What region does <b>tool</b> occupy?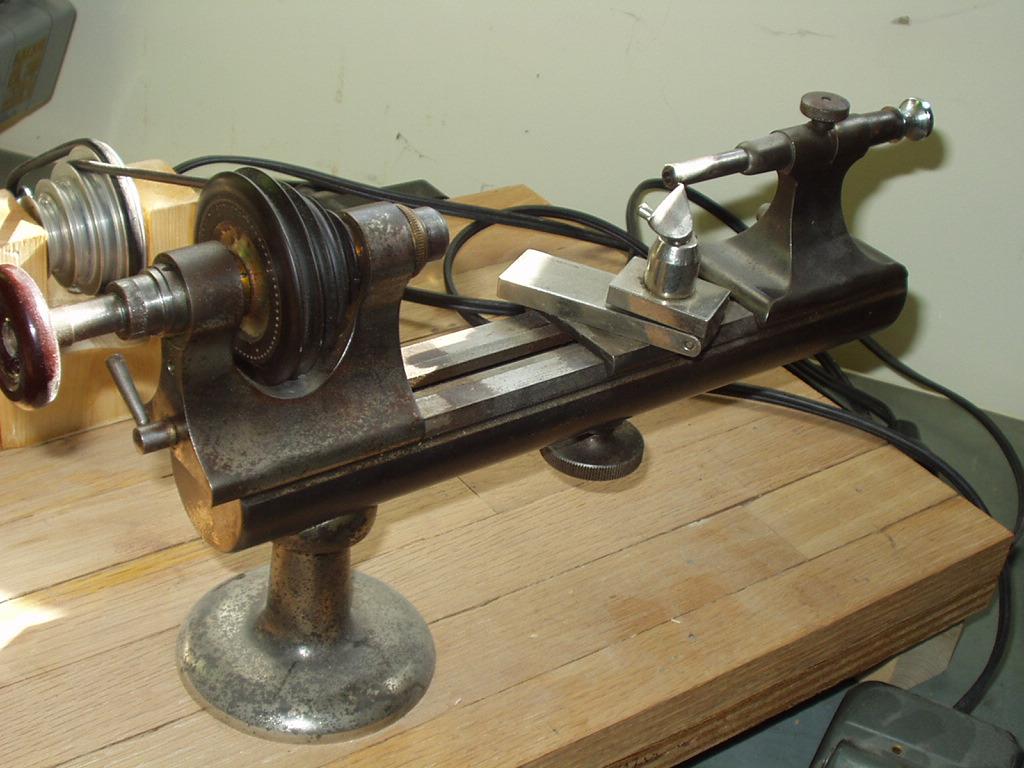
BBox(354, 84, 946, 488).
